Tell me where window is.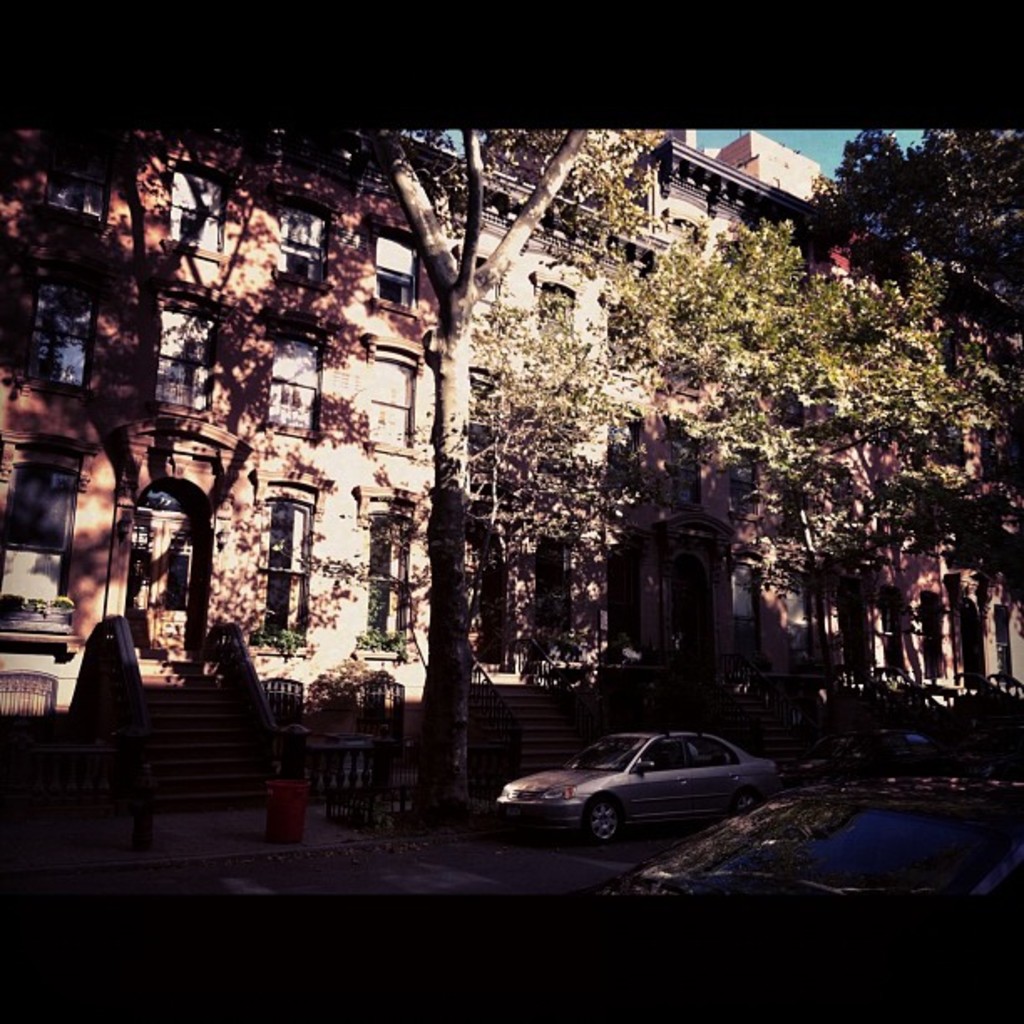
window is at [left=366, top=345, right=417, bottom=448].
